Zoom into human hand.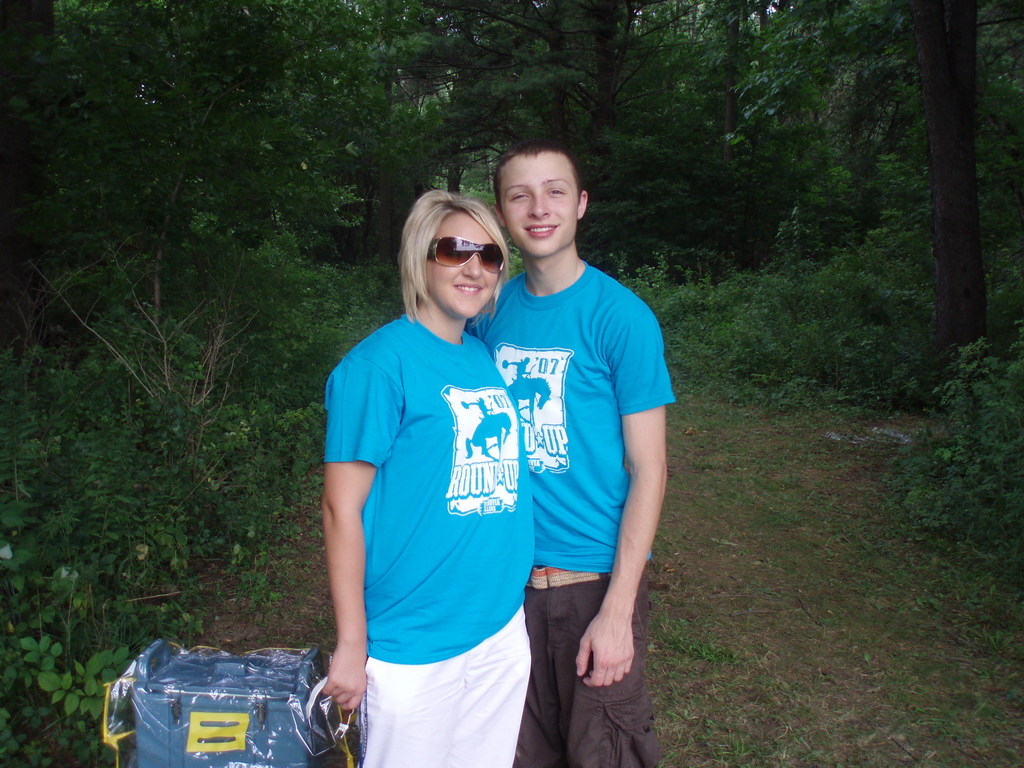
Zoom target: region(318, 642, 374, 716).
